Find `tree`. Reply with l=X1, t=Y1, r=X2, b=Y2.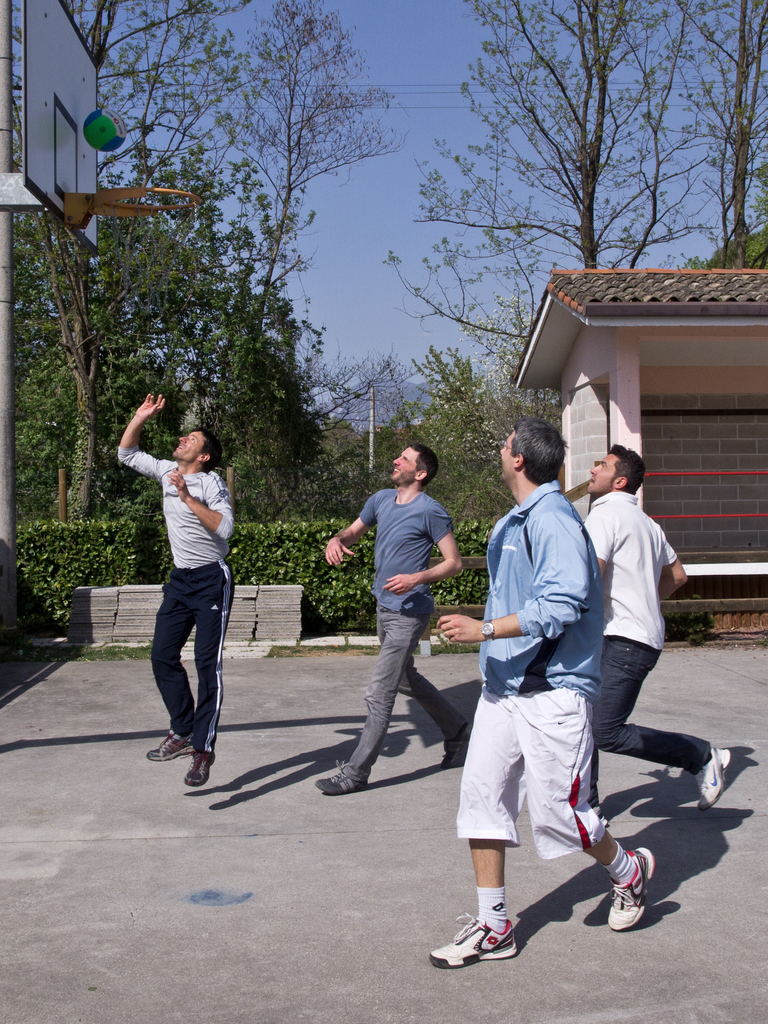
l=691, t=1, r=767, b=271.
